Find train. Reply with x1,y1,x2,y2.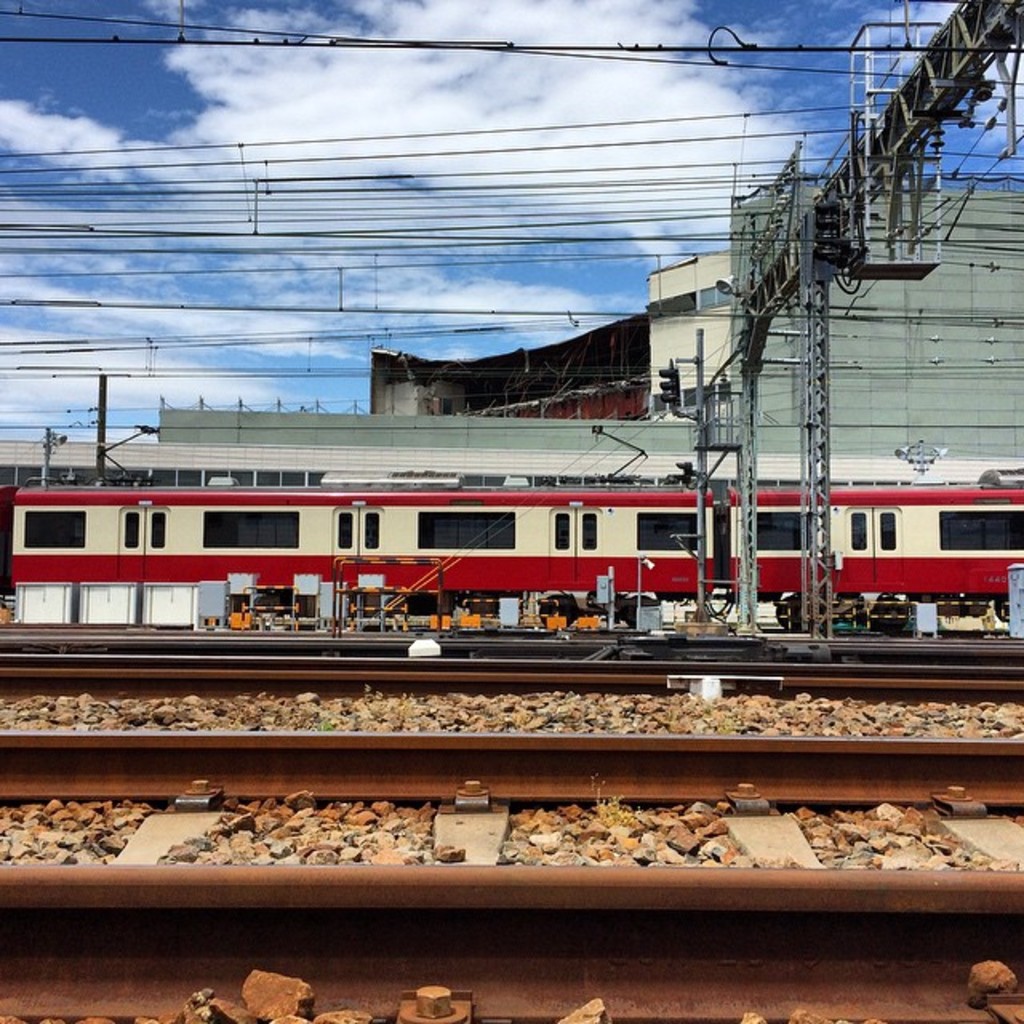
0,467,1022,626.
